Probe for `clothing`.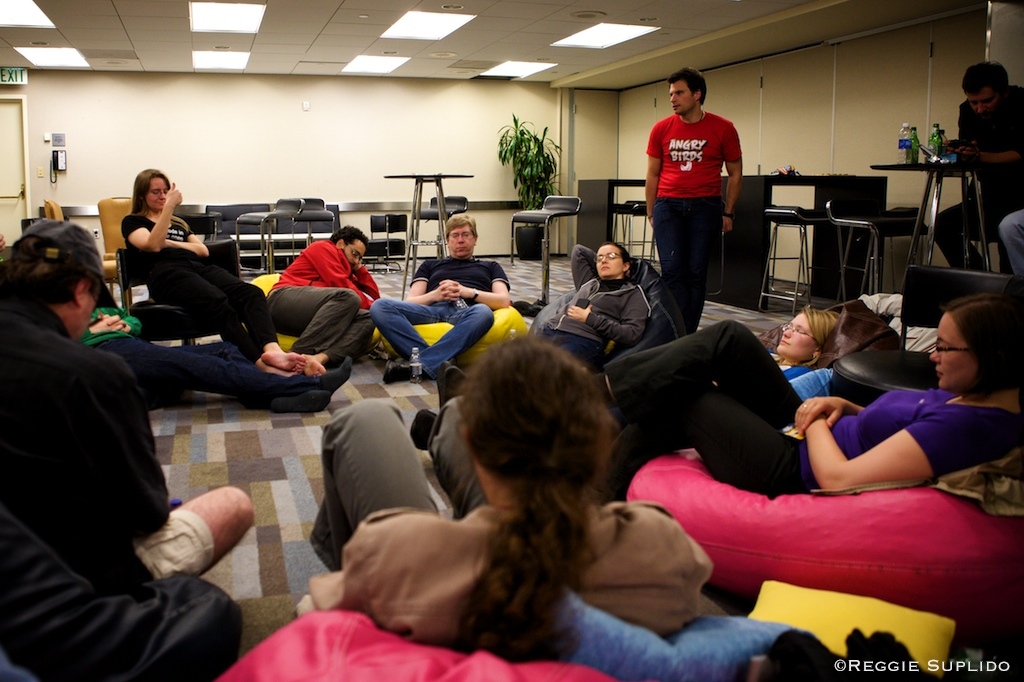
Probe result: left=261, top=215, right=380, bottom=373.
